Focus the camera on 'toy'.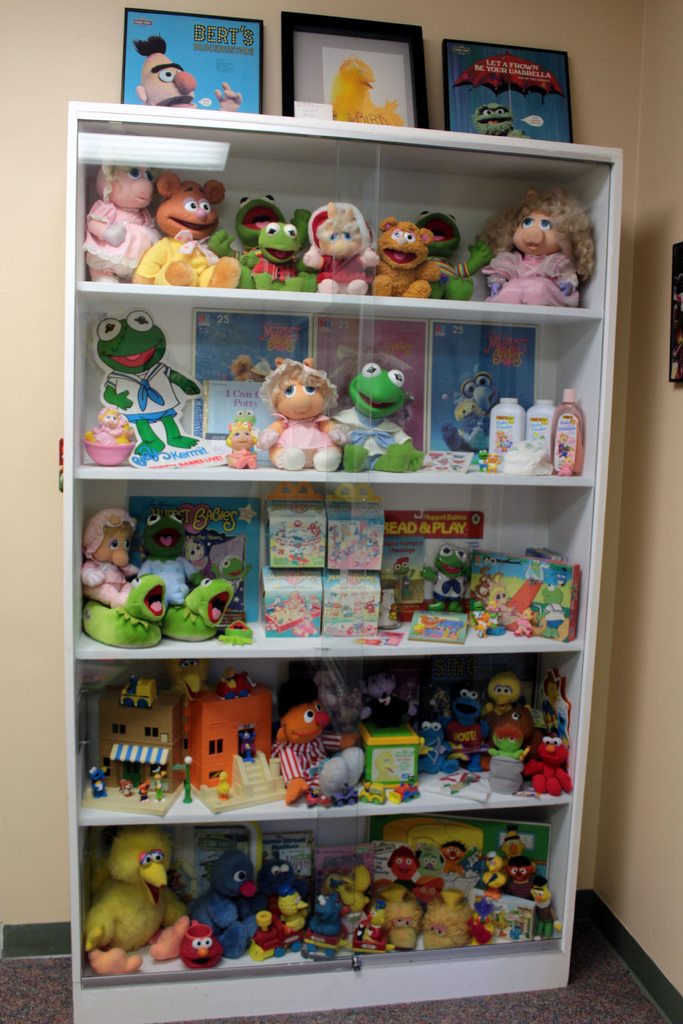
Focus region: BBox(300, 868, 347, 954).
